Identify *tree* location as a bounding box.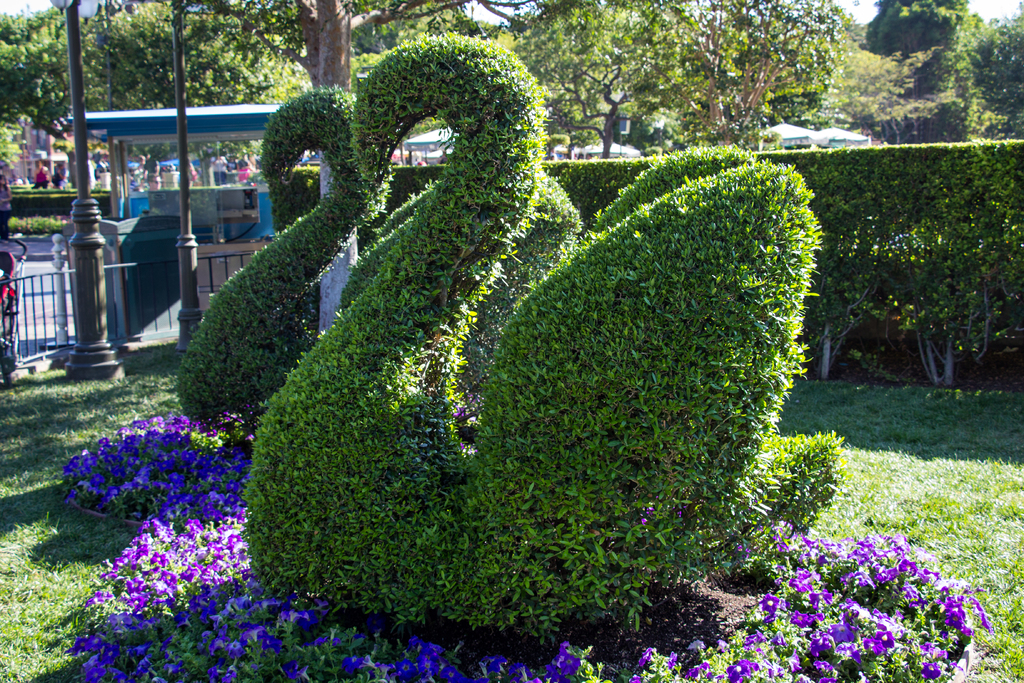
<region>860, 0, 972, 71</region>.
